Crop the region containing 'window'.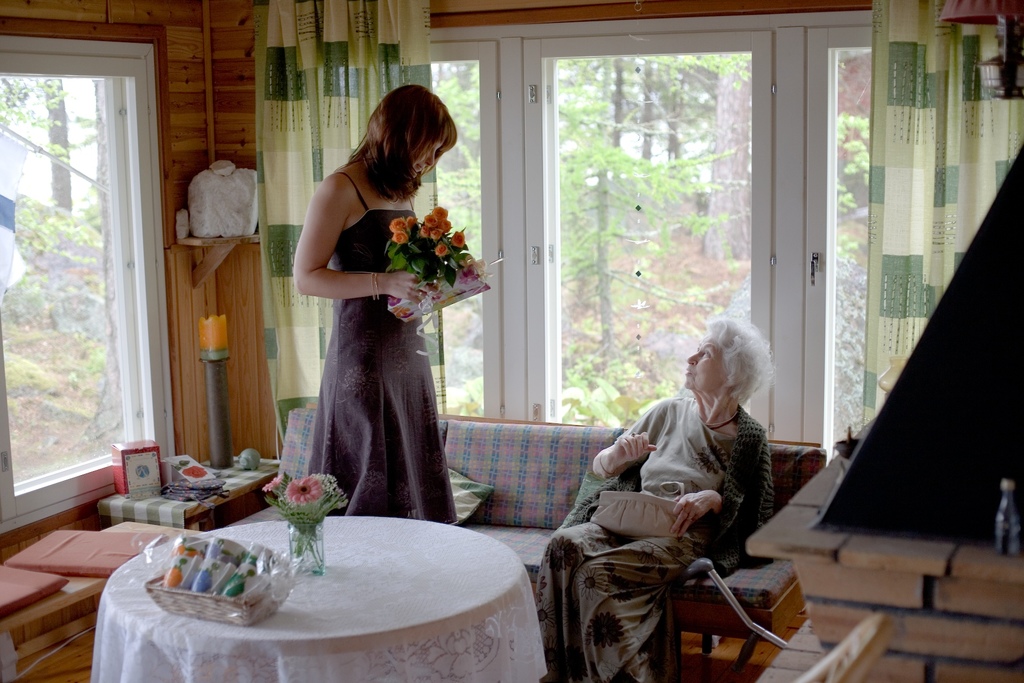
Crop region: region(806, 16, 912, 460).
